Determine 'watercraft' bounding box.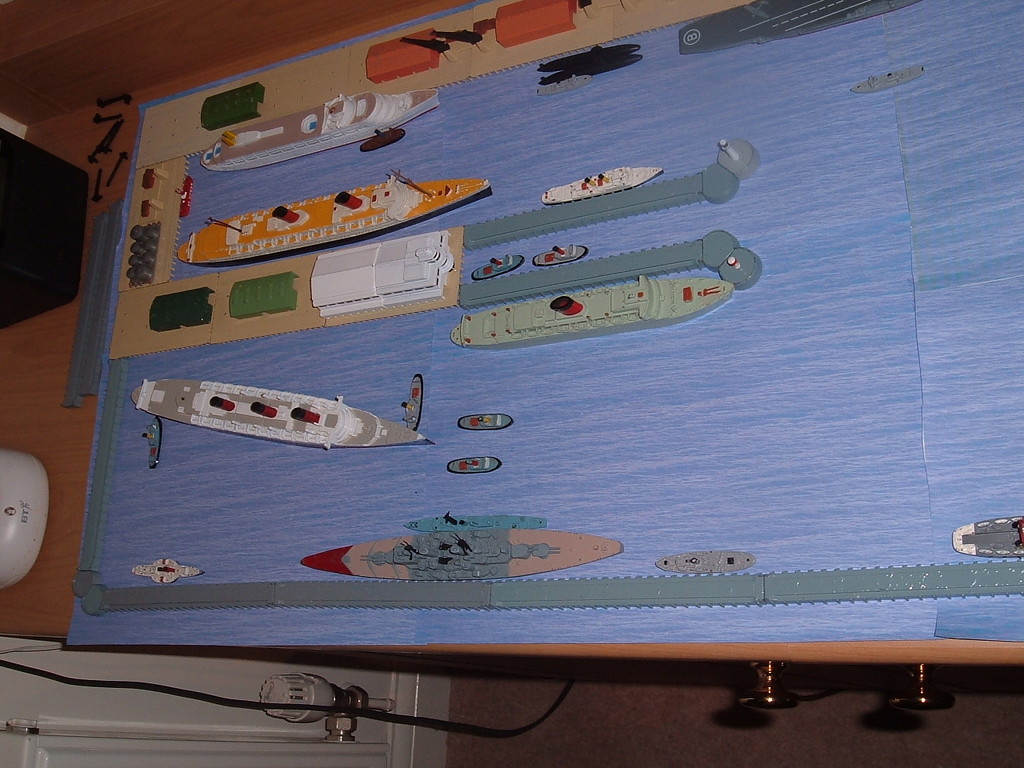
Determined: (298,530,627,576).
